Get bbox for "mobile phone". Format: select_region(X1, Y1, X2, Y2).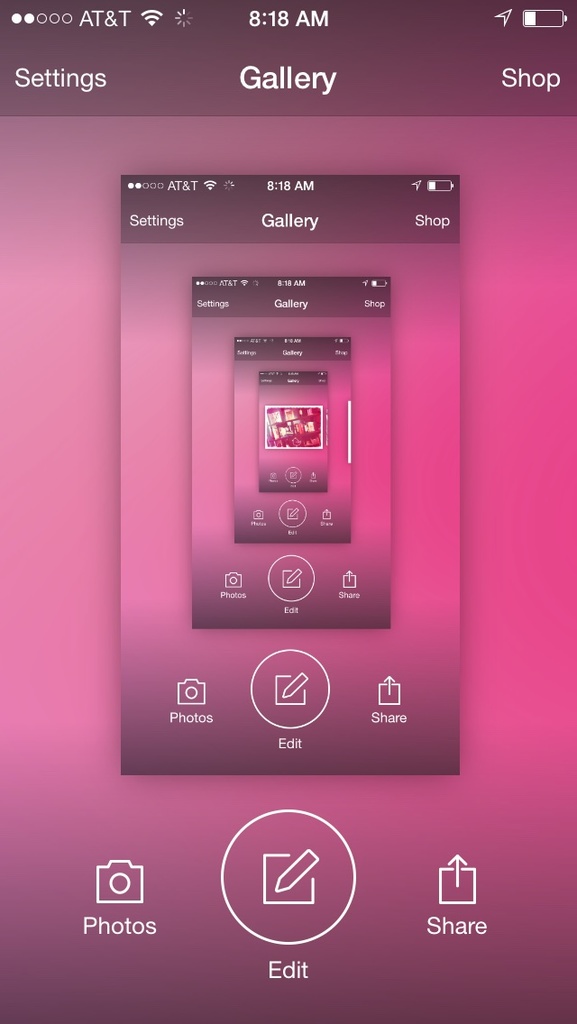
select_region(195, 277, 391, 632).
